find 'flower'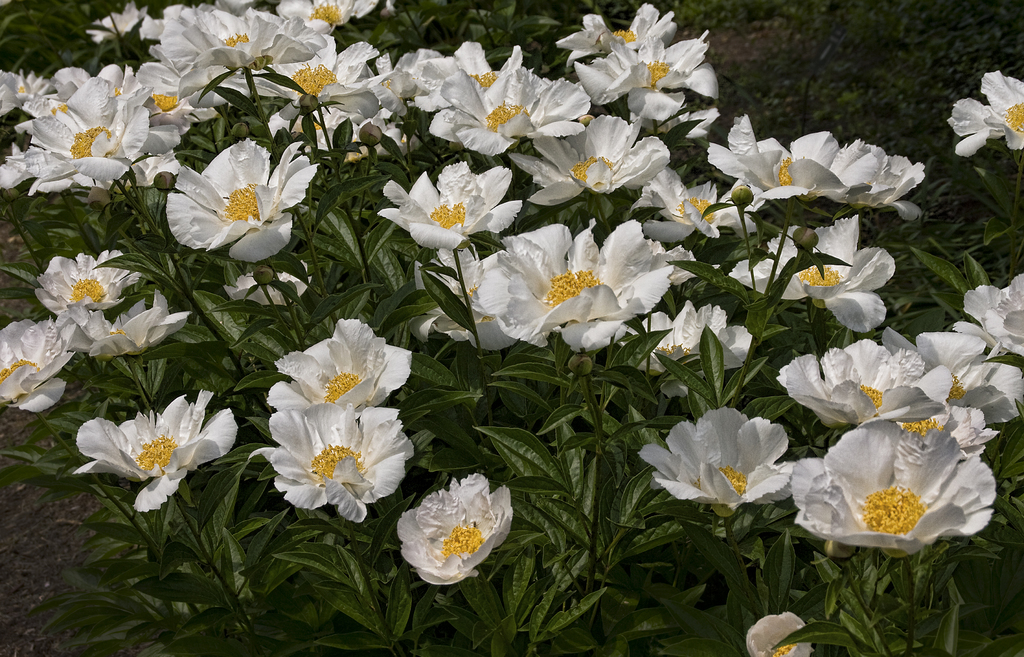
bbox=[745, 612, 815, 656]
